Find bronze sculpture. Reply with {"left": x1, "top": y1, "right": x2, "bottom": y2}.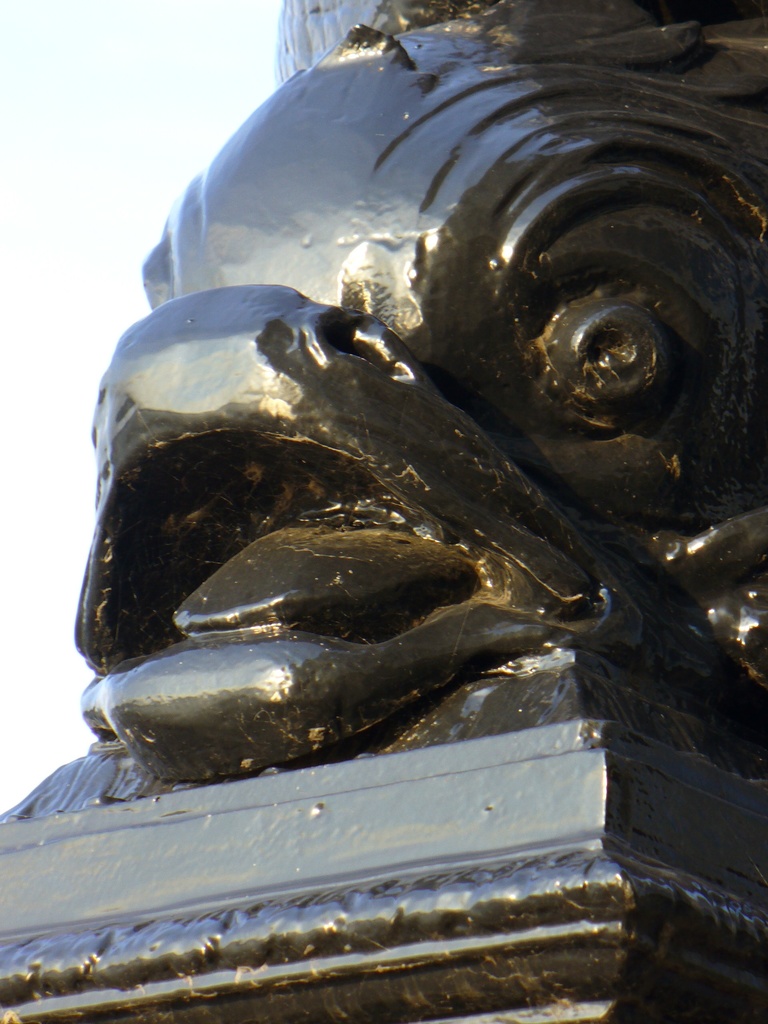
{"left": 0, "top": 0, "right": 767, "bottom": 1023}.
